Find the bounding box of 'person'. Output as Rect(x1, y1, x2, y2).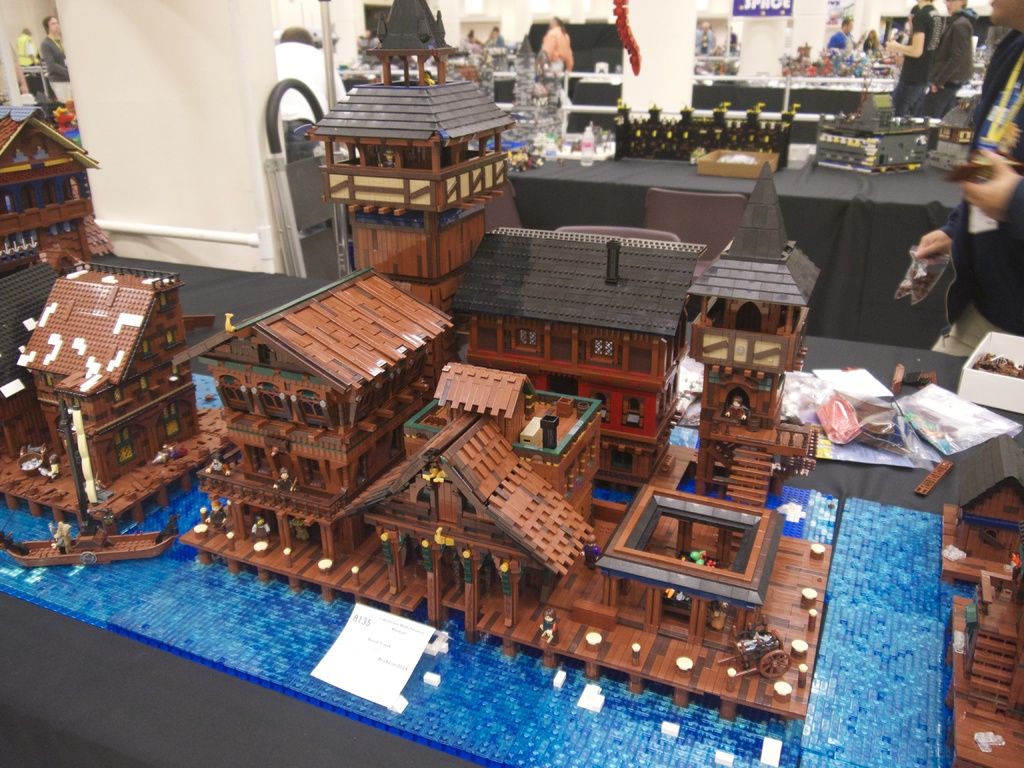
Rect(864, 25, 880, 51).
